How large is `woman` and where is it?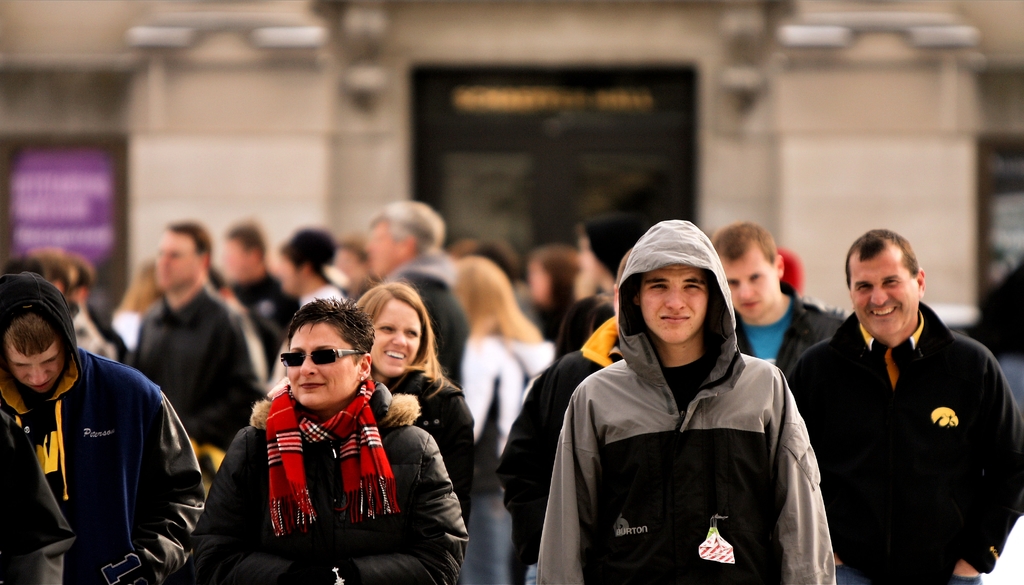
Bounding box: [189,296,470,584].
